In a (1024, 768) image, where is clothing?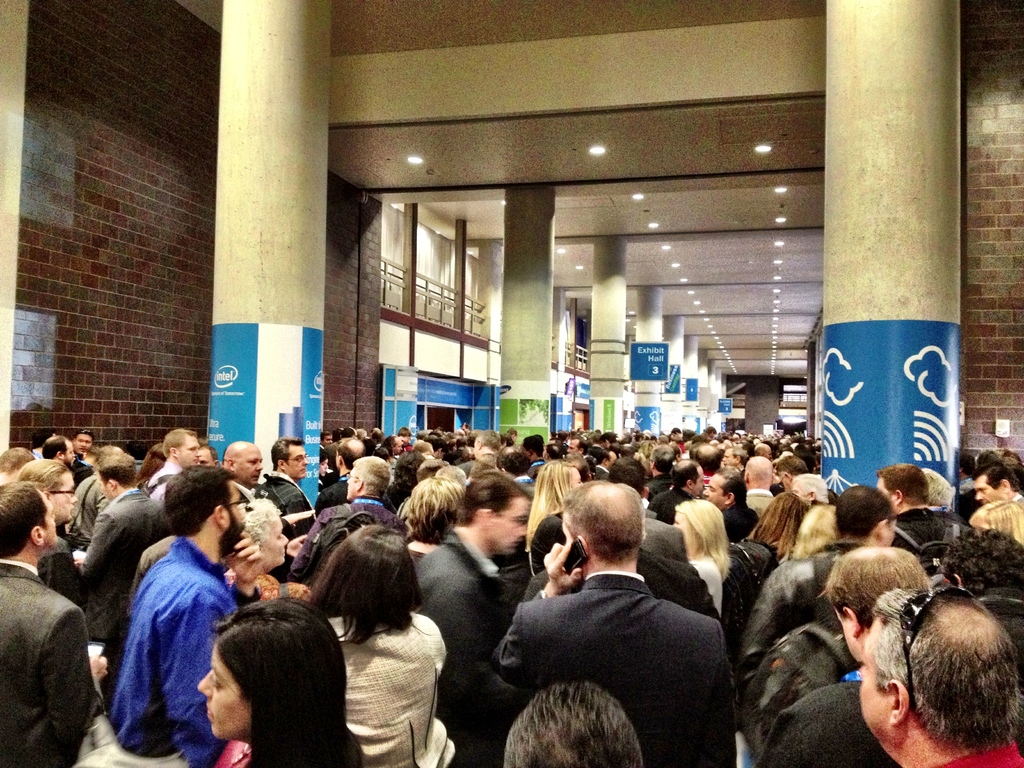
select_region(81, 483, 177, 708).
